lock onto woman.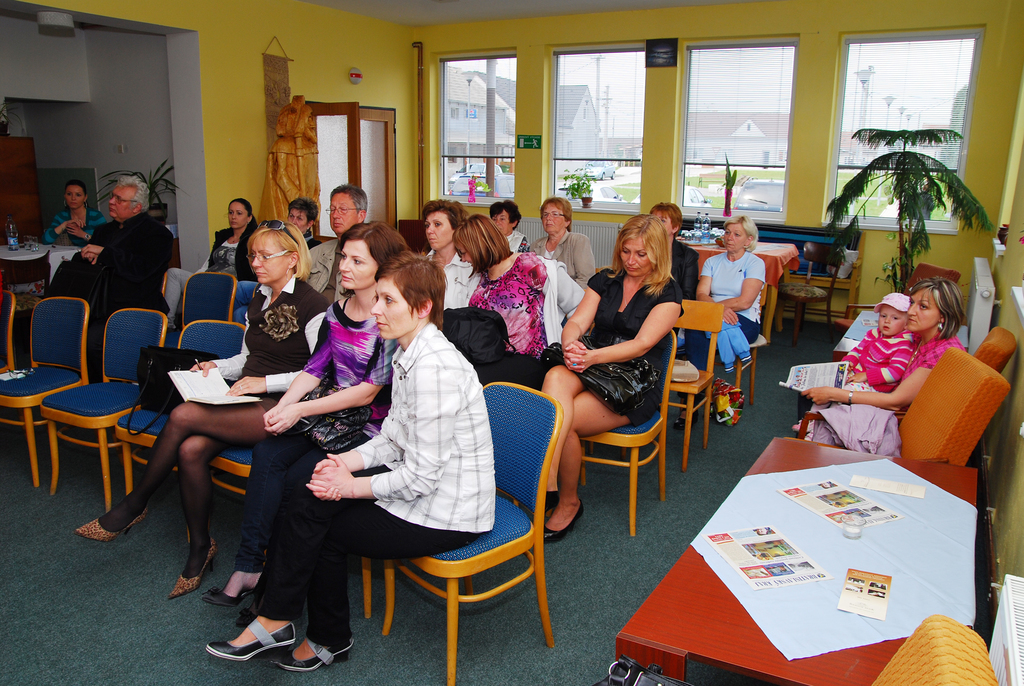
Locked: pyautogui.locateOnScreen(198, 219, 411, 626).
